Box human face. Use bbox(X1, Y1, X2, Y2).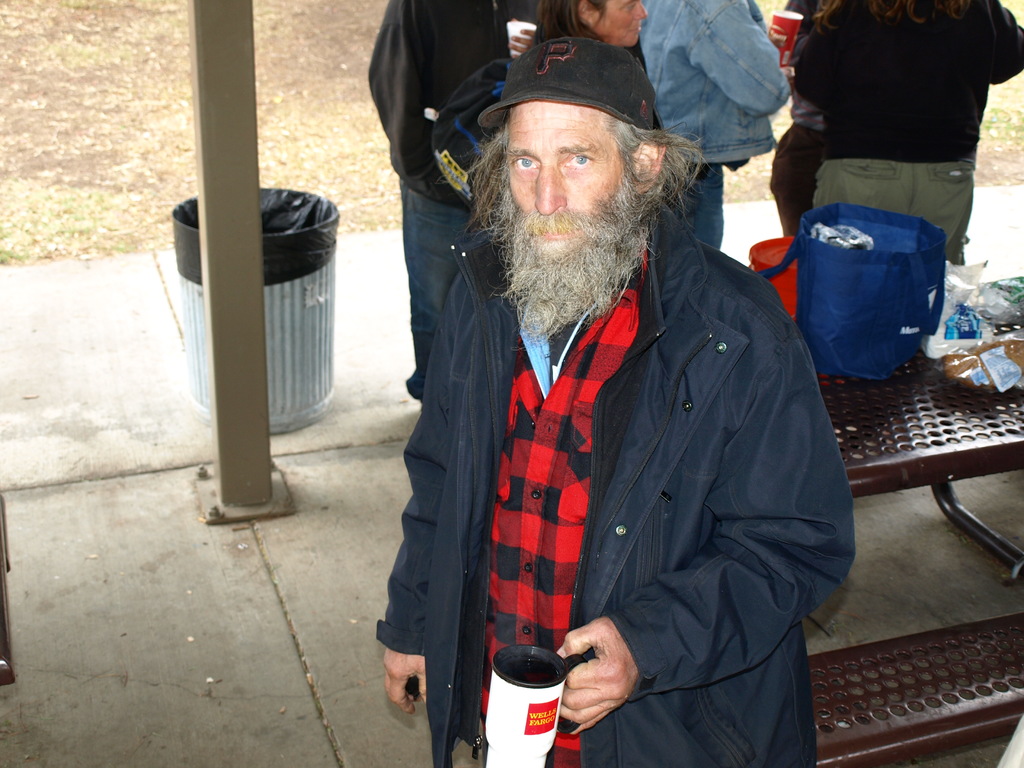
bbox(600, 0, 650, 51).
